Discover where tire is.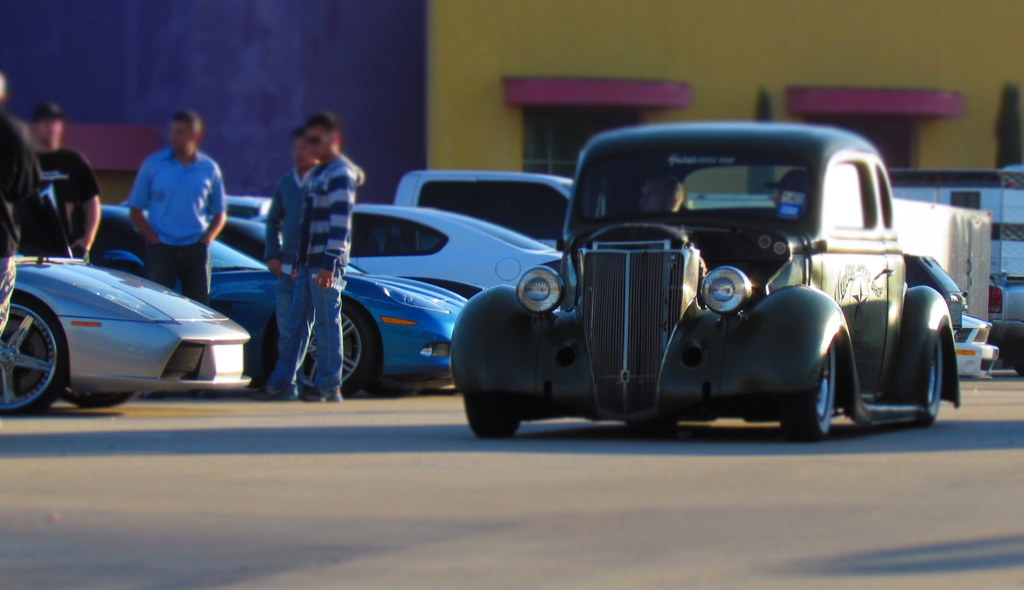
Discovered at (6,287,60,407).
